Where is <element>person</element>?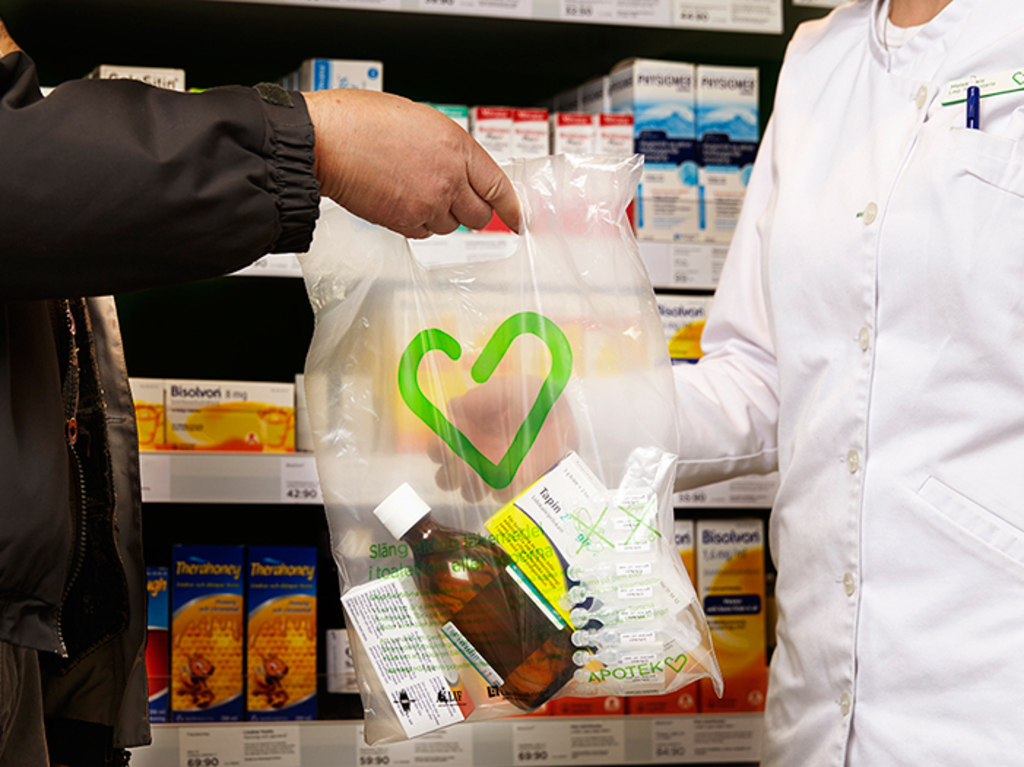
0,0,527,766.
